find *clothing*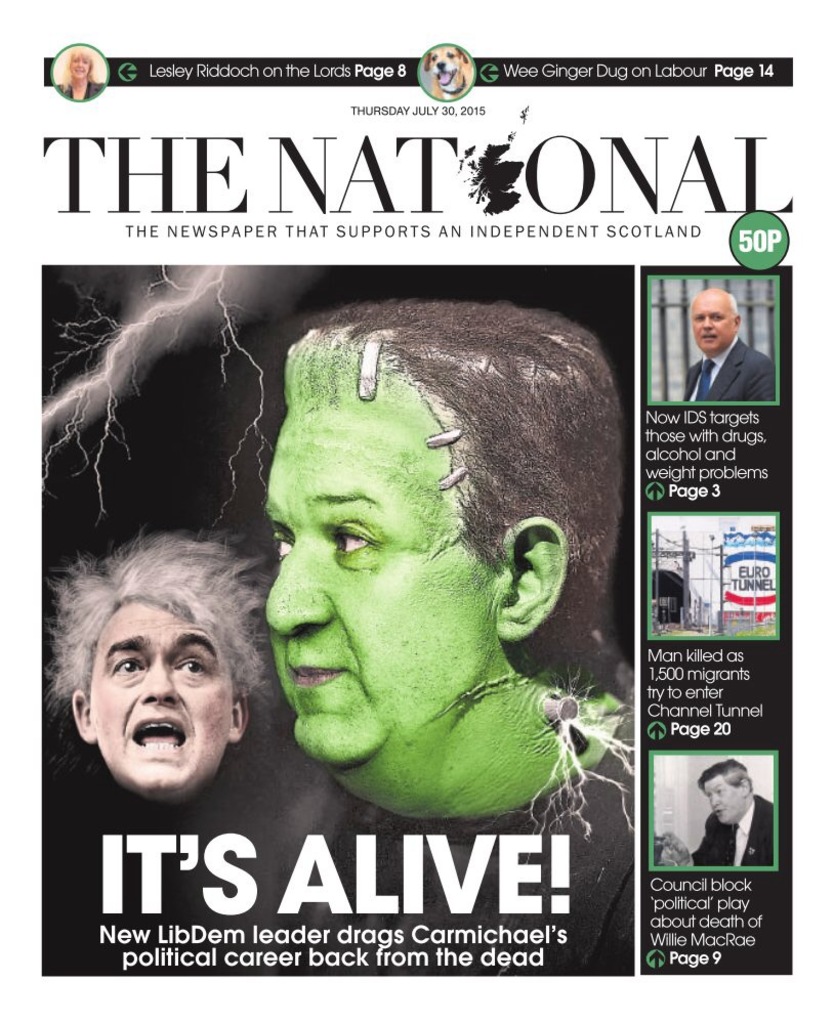
bbox=(669, 300, 782, 406)
